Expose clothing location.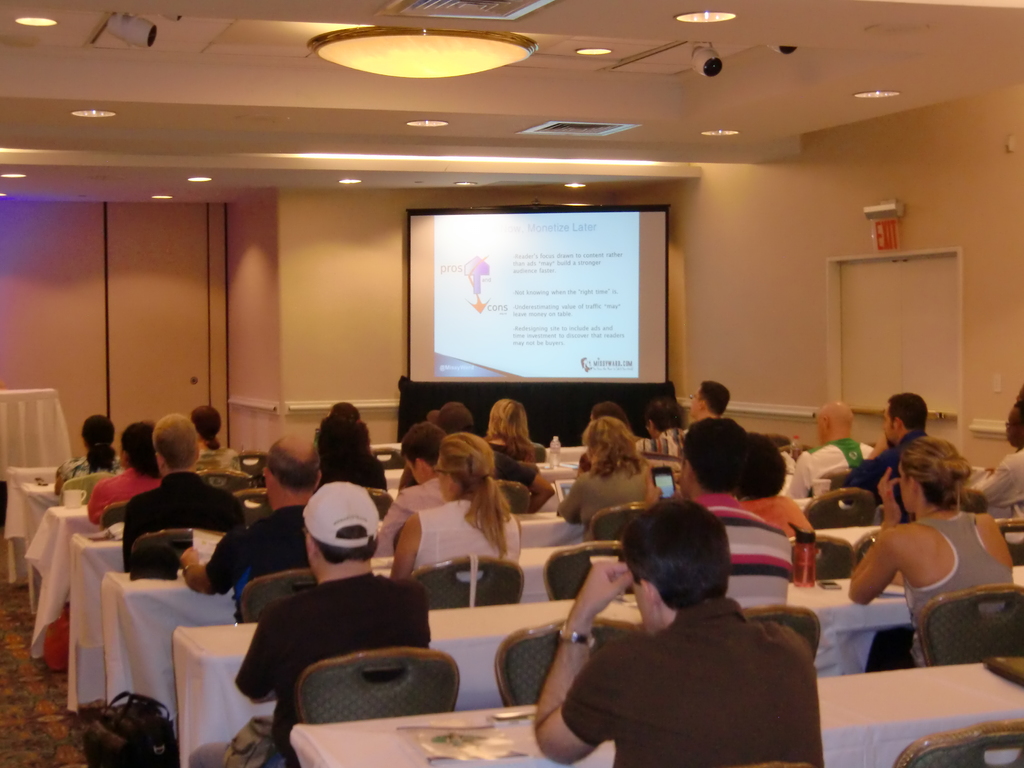
Exposed at (x1=493, y1=433, x2=541, y2=462).
